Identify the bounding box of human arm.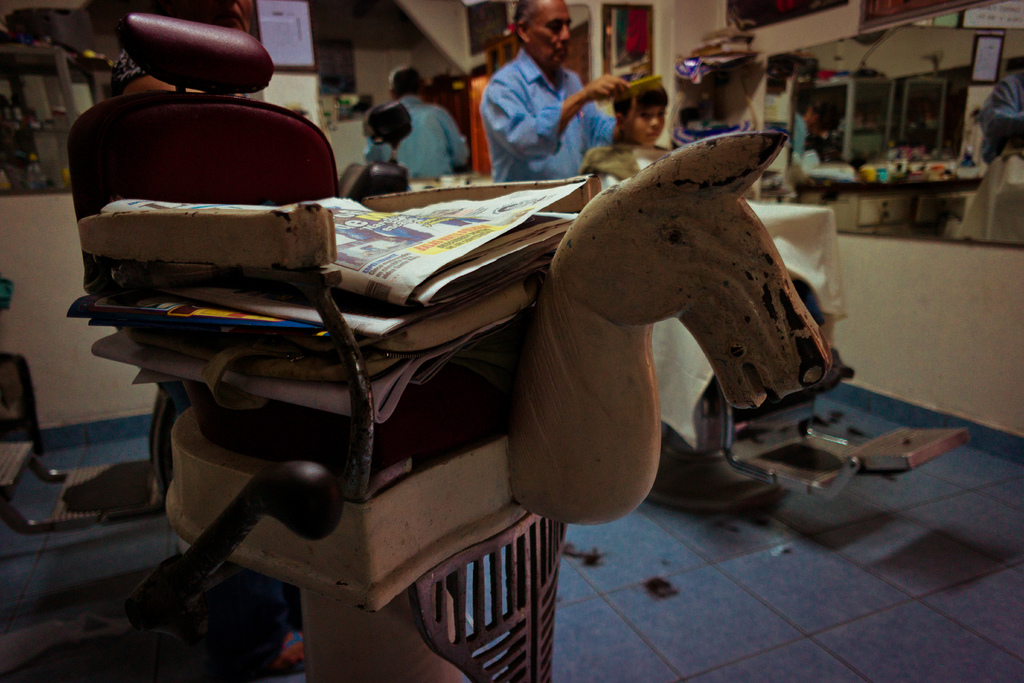
x1=481 y1=72 x2=627 y2=153.
